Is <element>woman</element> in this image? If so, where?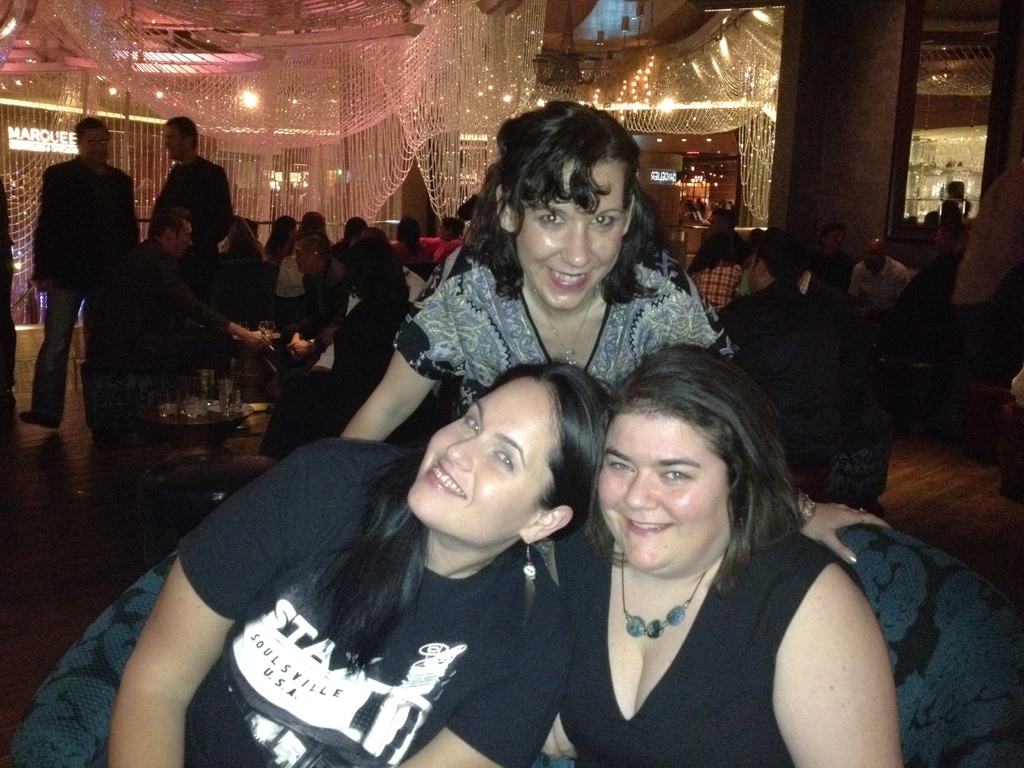
Yes, at crop(344, 93, 893, 563).
